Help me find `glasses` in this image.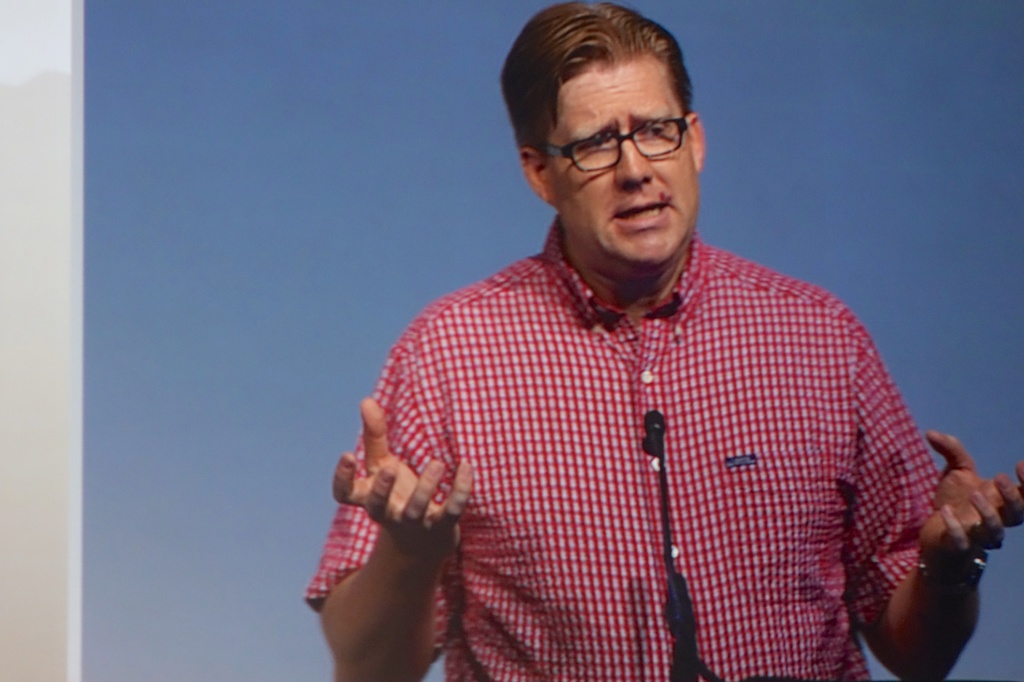
Found it: [left=521, top=104, right=702, bottom=180].
